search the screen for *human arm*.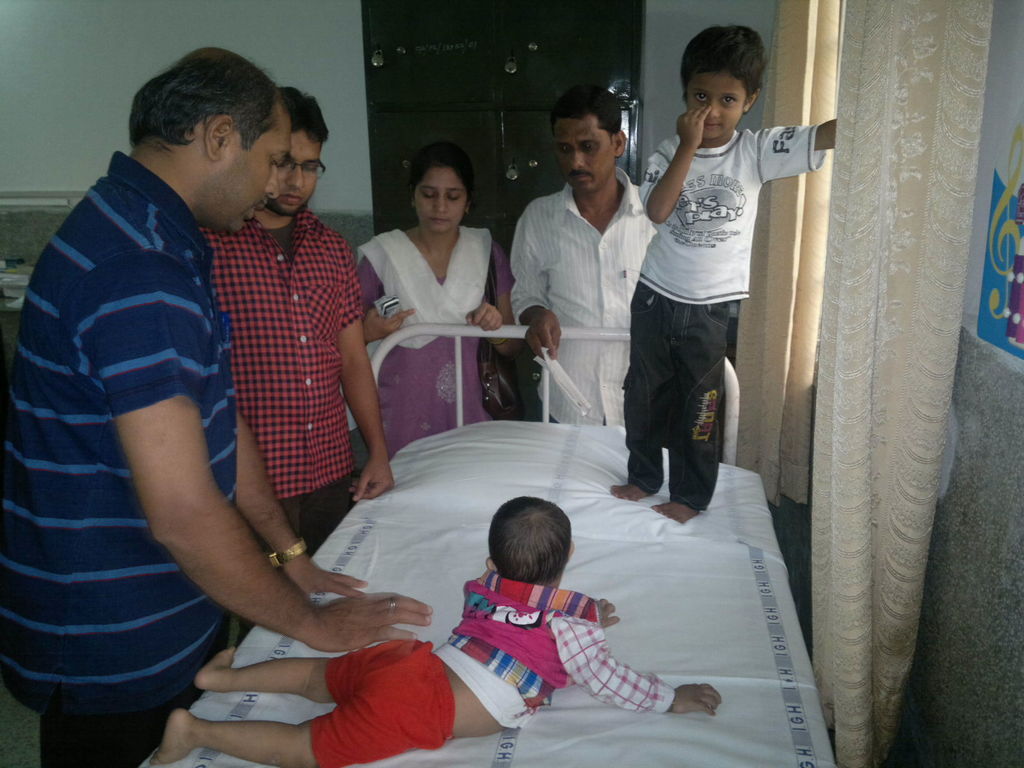
Found at <region>505, 198, 566, 361</region>.
